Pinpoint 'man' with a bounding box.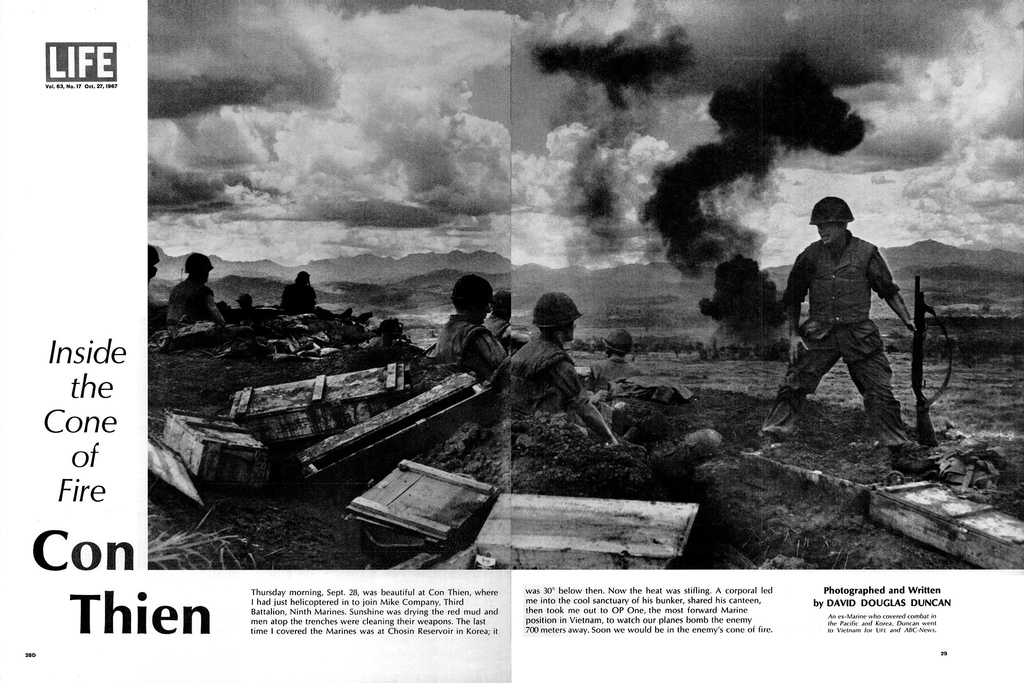
[left=590, top=322, right=647, bottom=385].
